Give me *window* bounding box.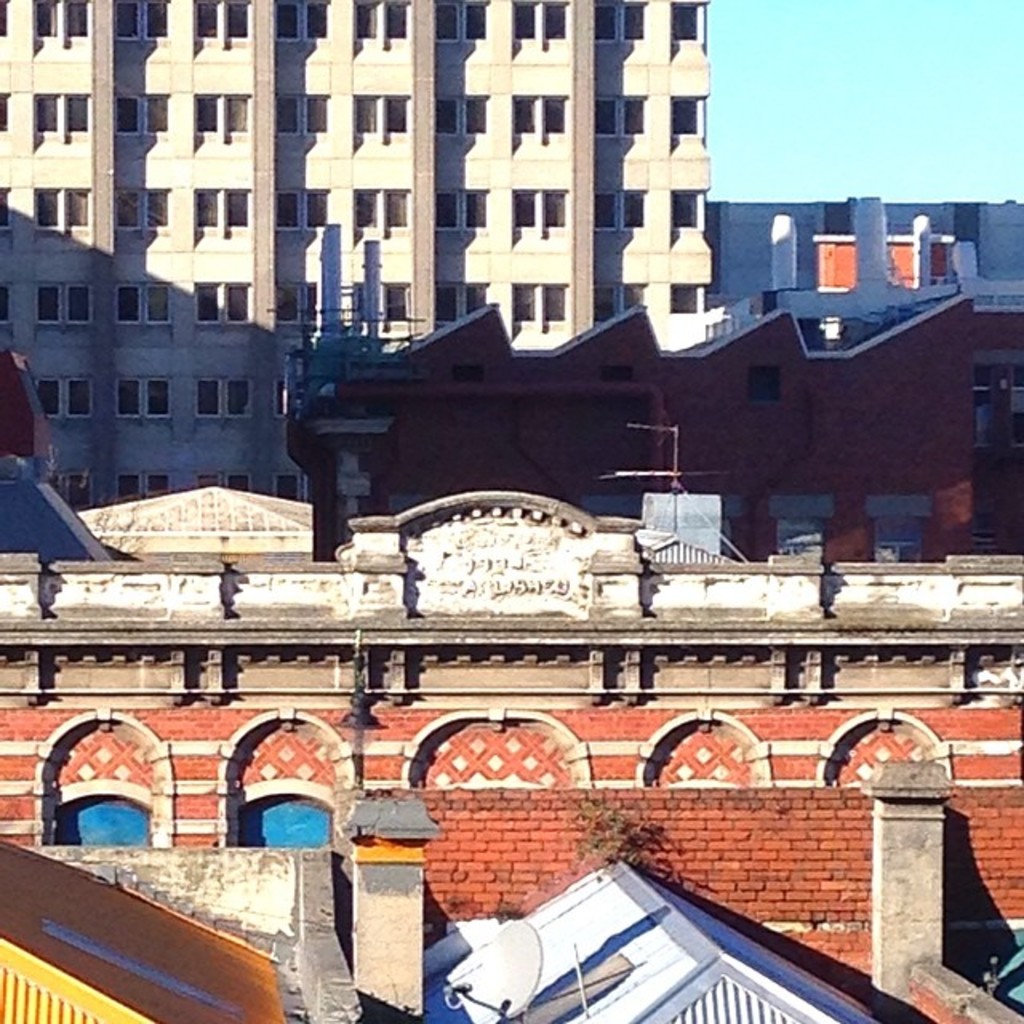
<region>347, 176, 411, 242</region>.
